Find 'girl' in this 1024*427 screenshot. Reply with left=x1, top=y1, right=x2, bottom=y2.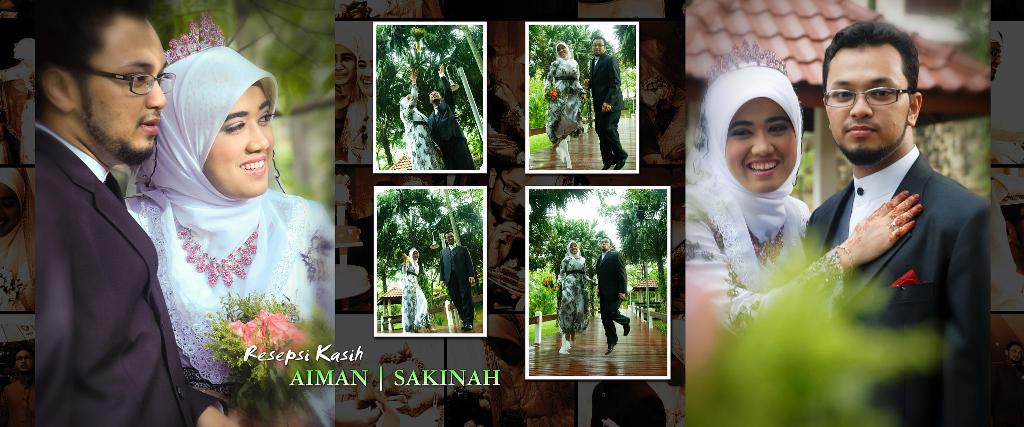
left=683, top=54, right=927, bottom=353.
